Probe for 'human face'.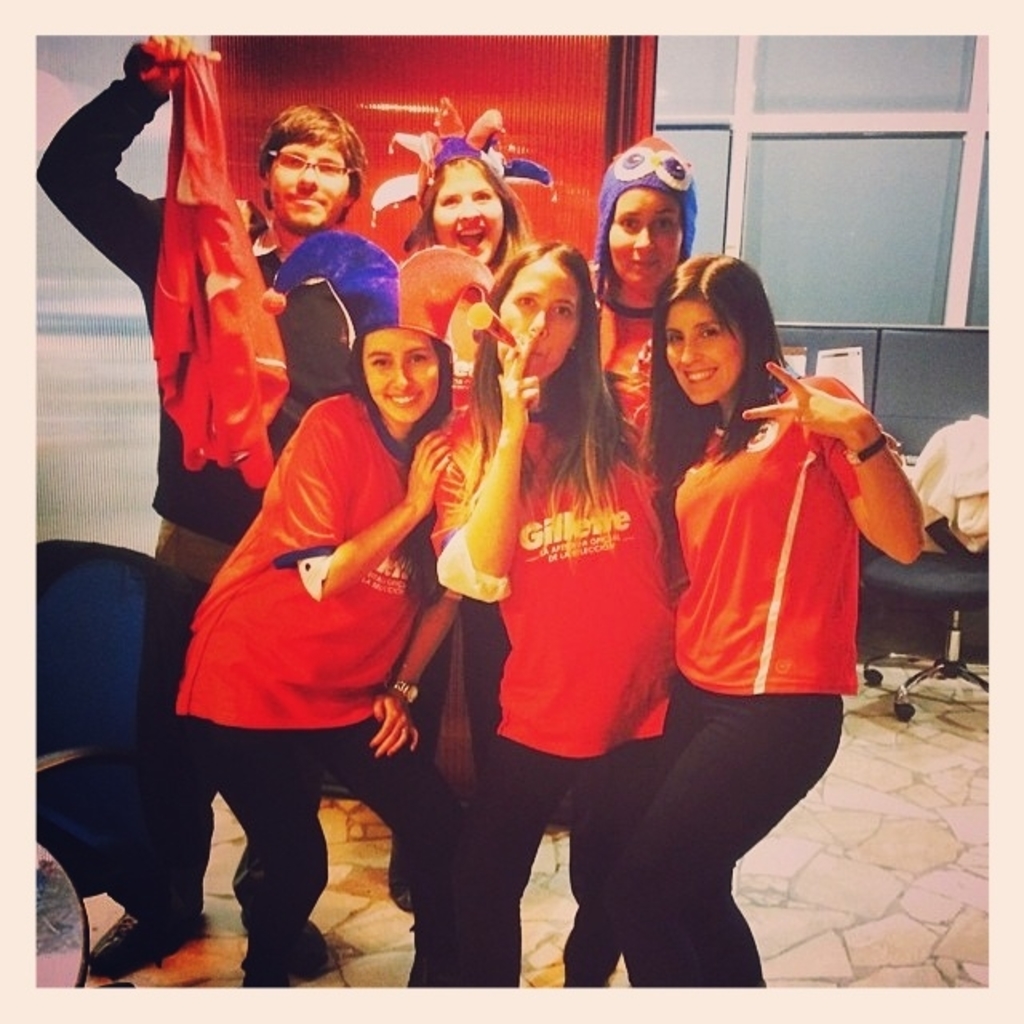
Probe result: {"x1": 499, "y1": 254, "x2": 582, "y2": 378}.
